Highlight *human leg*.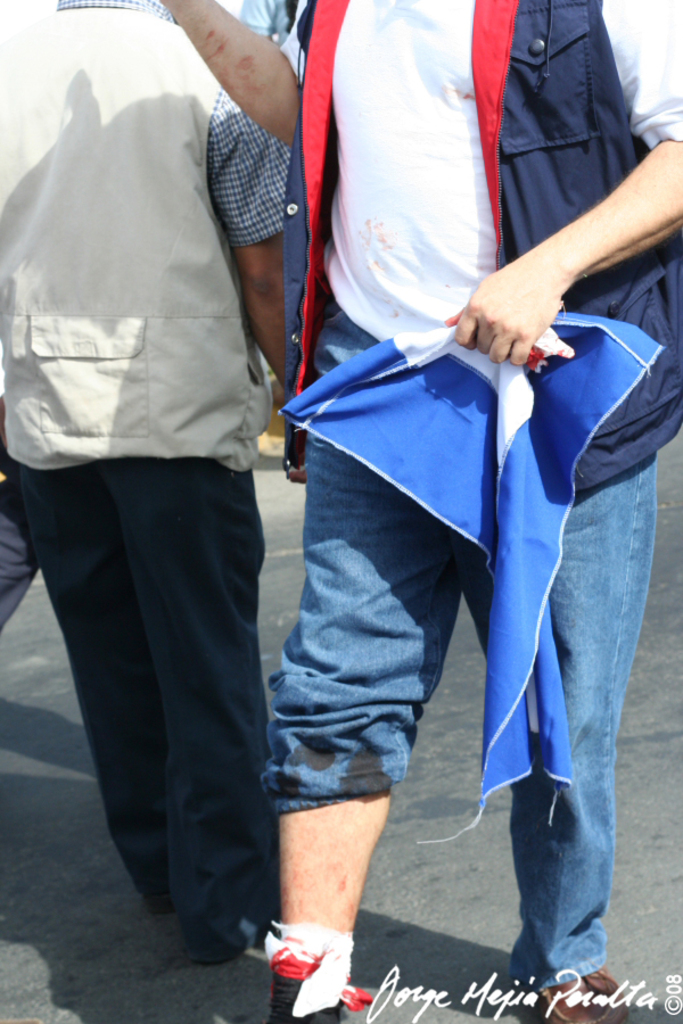
Highlighted region: (513,340,660,1023).
